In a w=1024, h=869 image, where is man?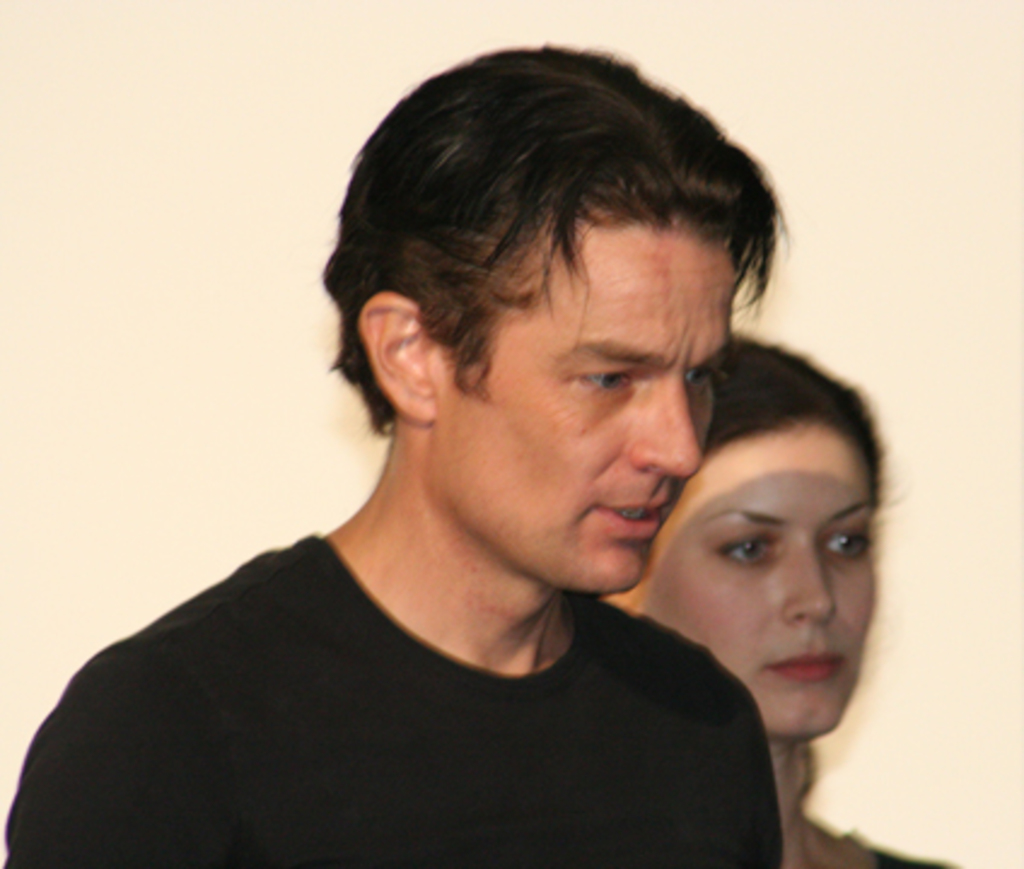
rect(19, 63, 930, 868).
